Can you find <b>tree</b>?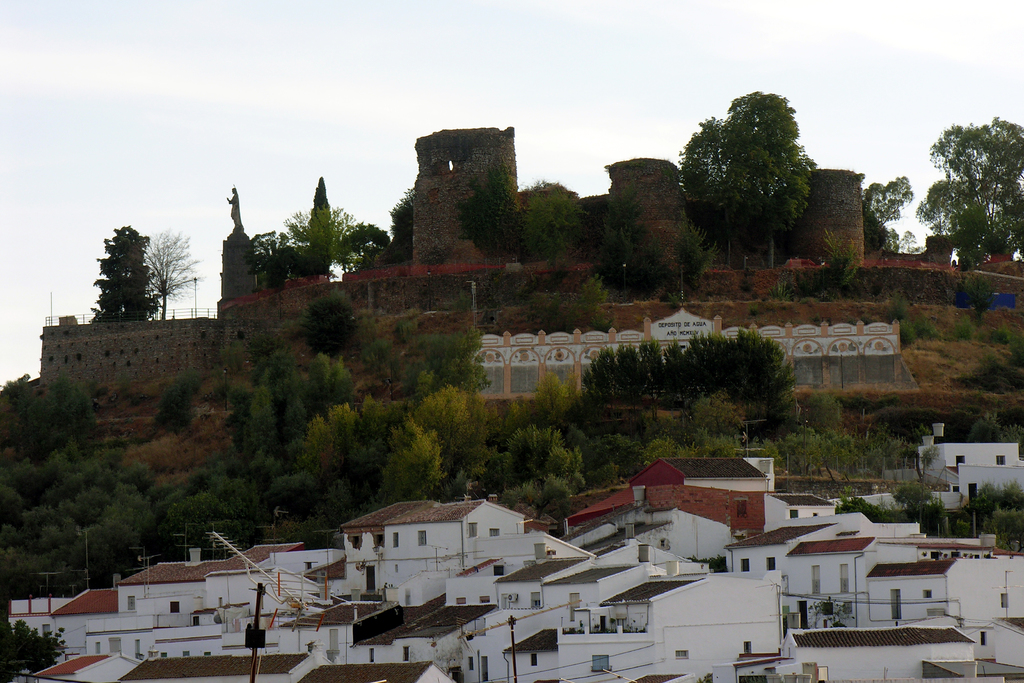
Yes, bounding box: locate(0, 317, 1023, 682).
